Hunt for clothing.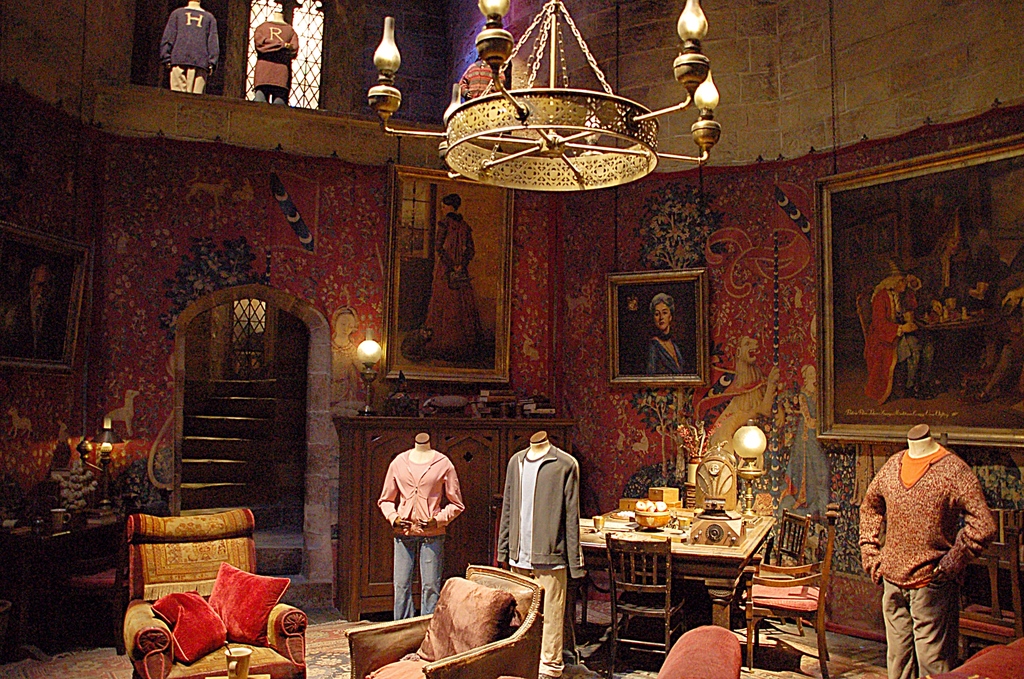
Hunted down at bbox(417, 213, 483, 360).
